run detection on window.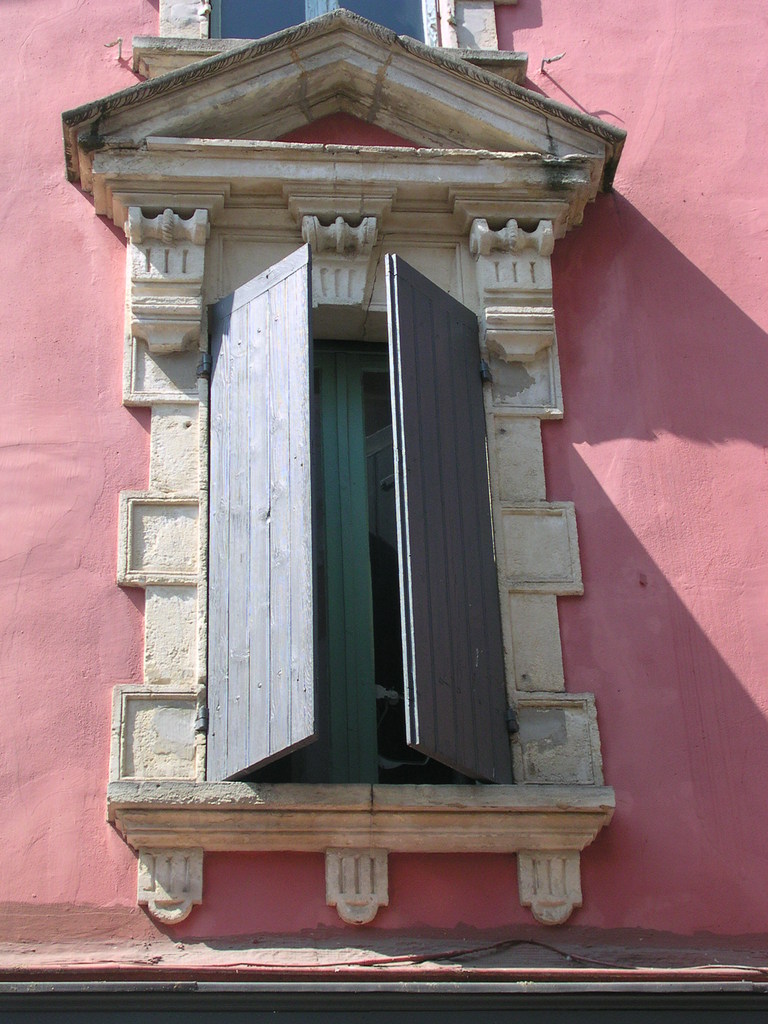
Result: bbox=(204, 243, 512, 788).
